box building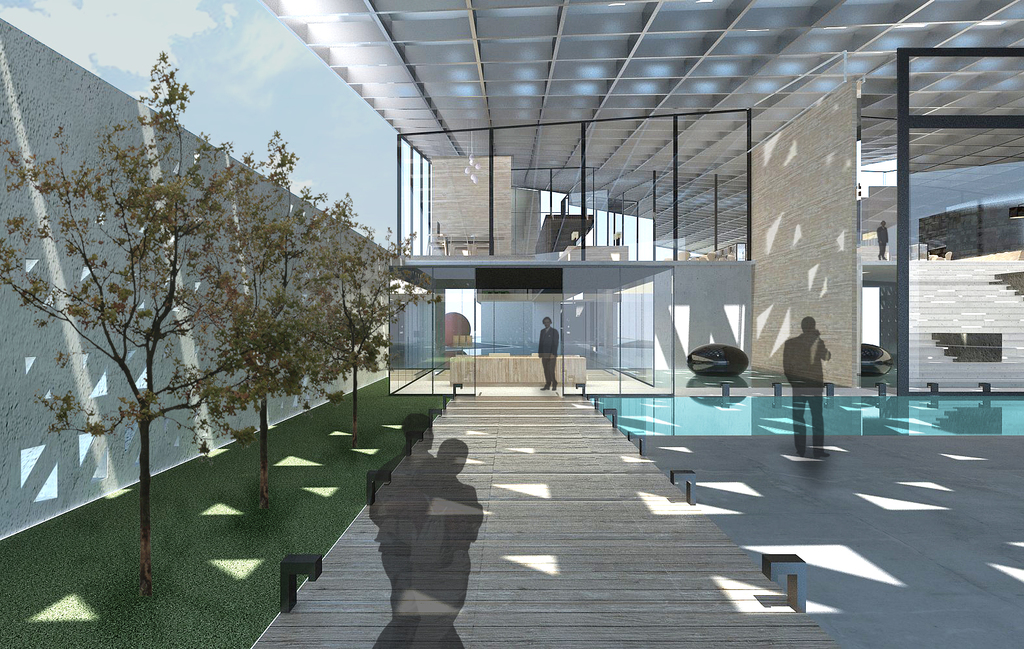
<bbox>0, 0, 1023, 648</bbox>
